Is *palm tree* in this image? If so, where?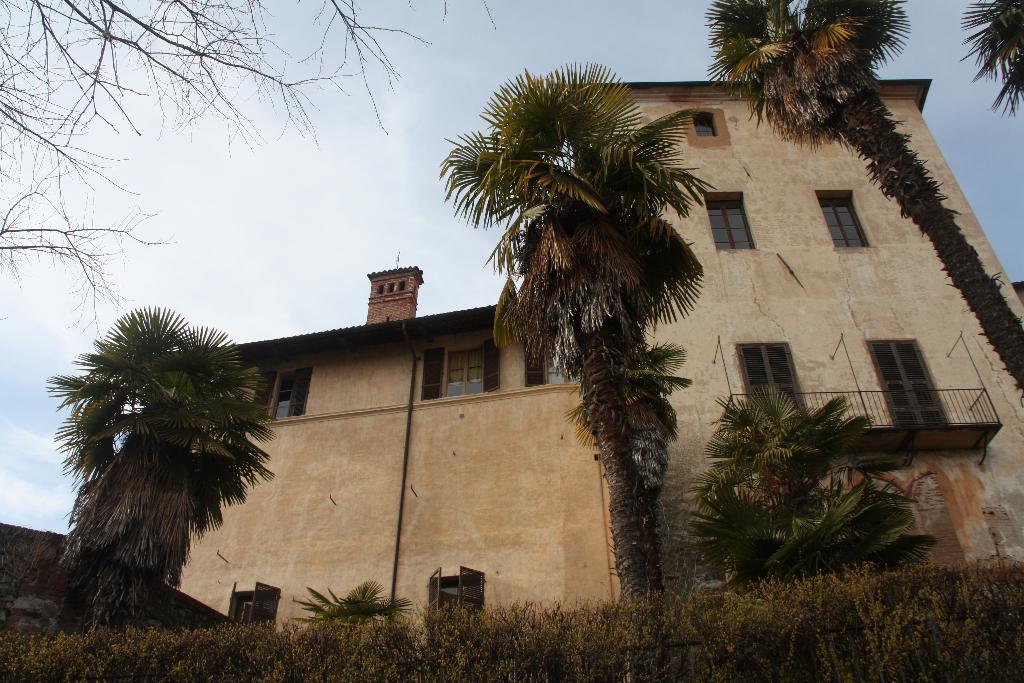
Yes, at <box>42,295,278,635</box>.
